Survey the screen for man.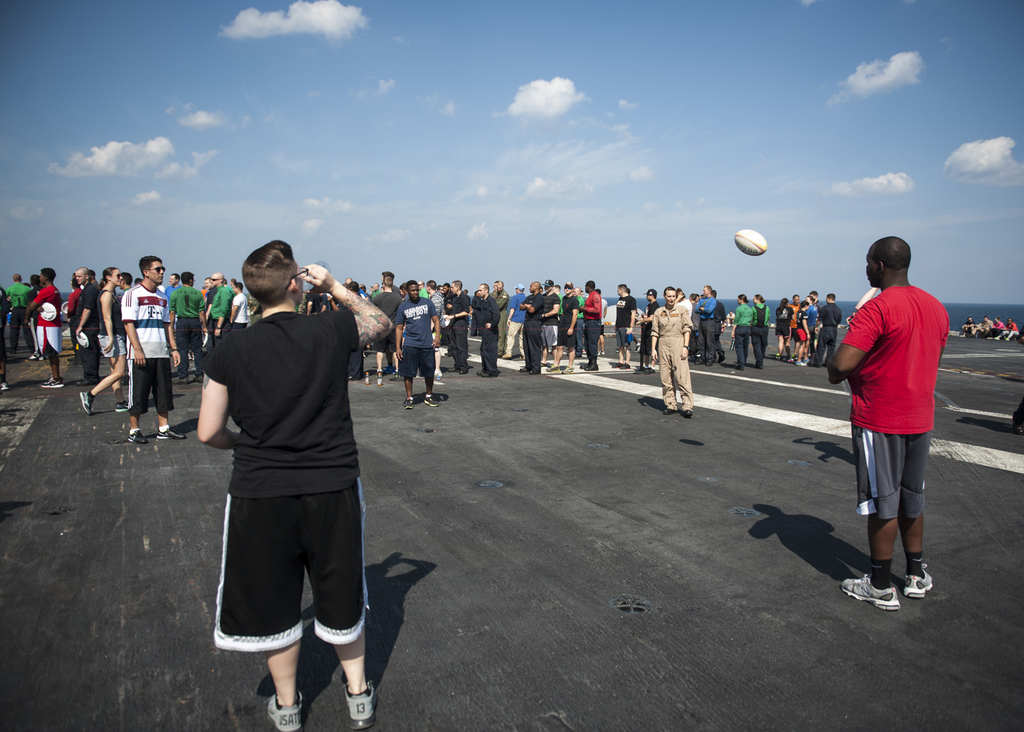
Survey found: <bbox>960, 313, 977, 338</bbox>.
